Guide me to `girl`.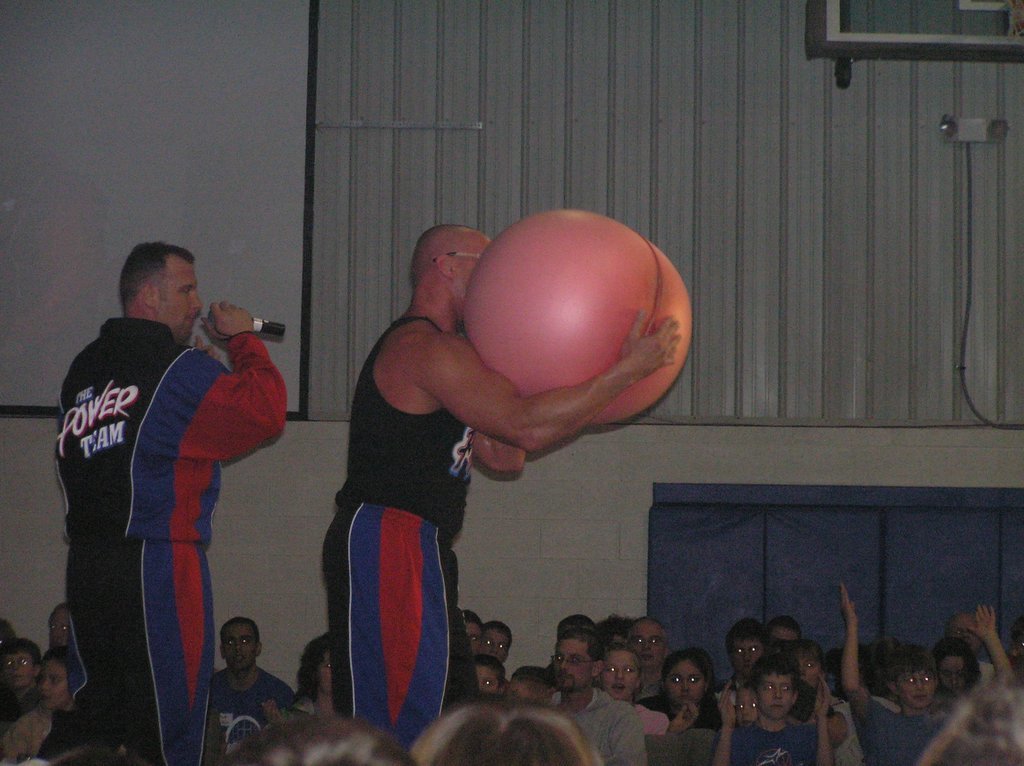
Guidance: 934 638 990 699.
